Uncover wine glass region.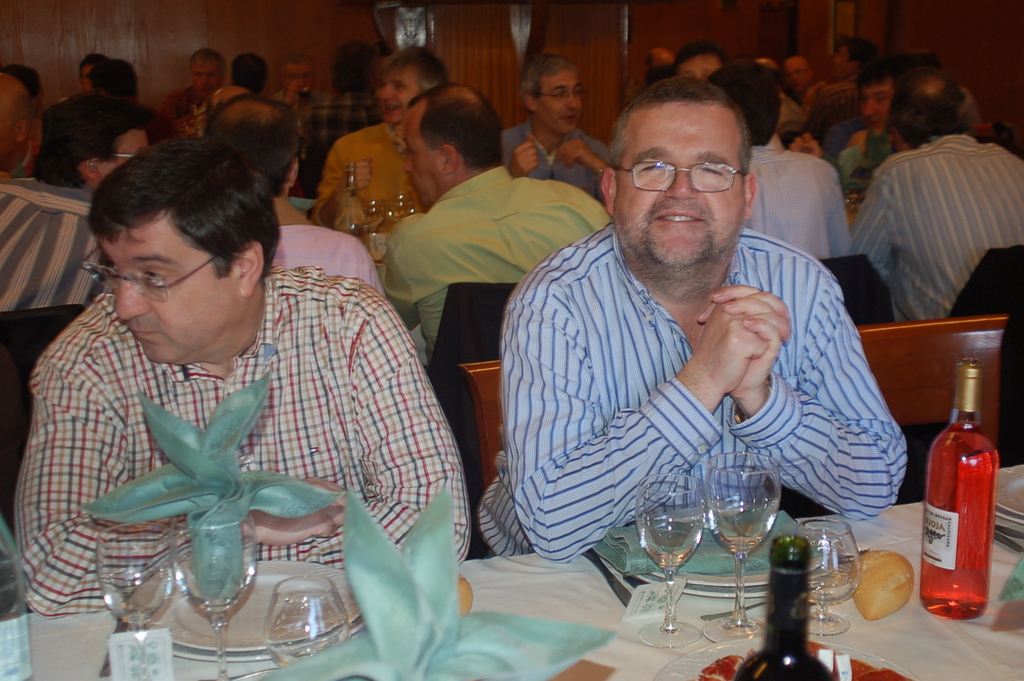
Uncovered: 99 524 176 627.
